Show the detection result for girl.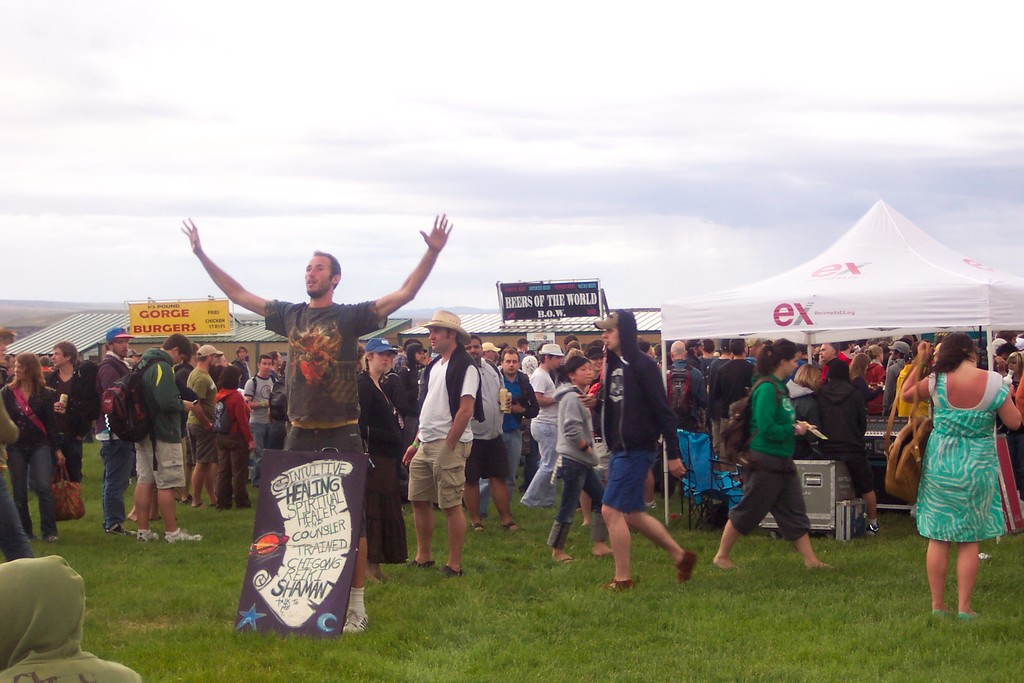
[547, 347, 619, 575].
